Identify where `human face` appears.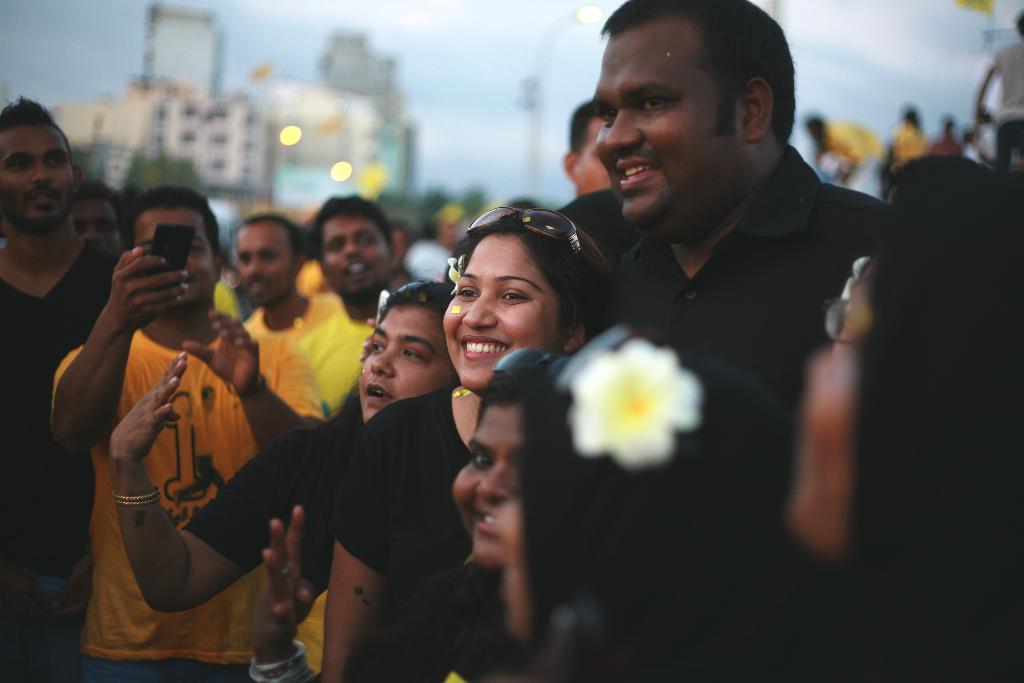
Appears at {"left": 578, "top": 118, "right": 609, "bottom": 195}.
